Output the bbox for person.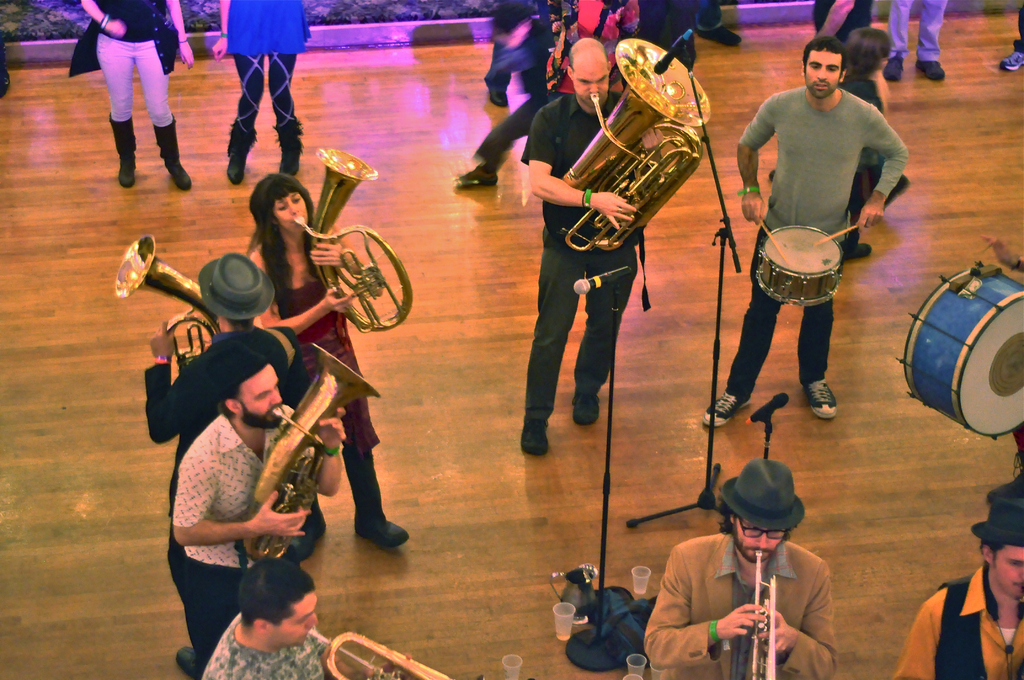
region(248, 172, 409, 546).
